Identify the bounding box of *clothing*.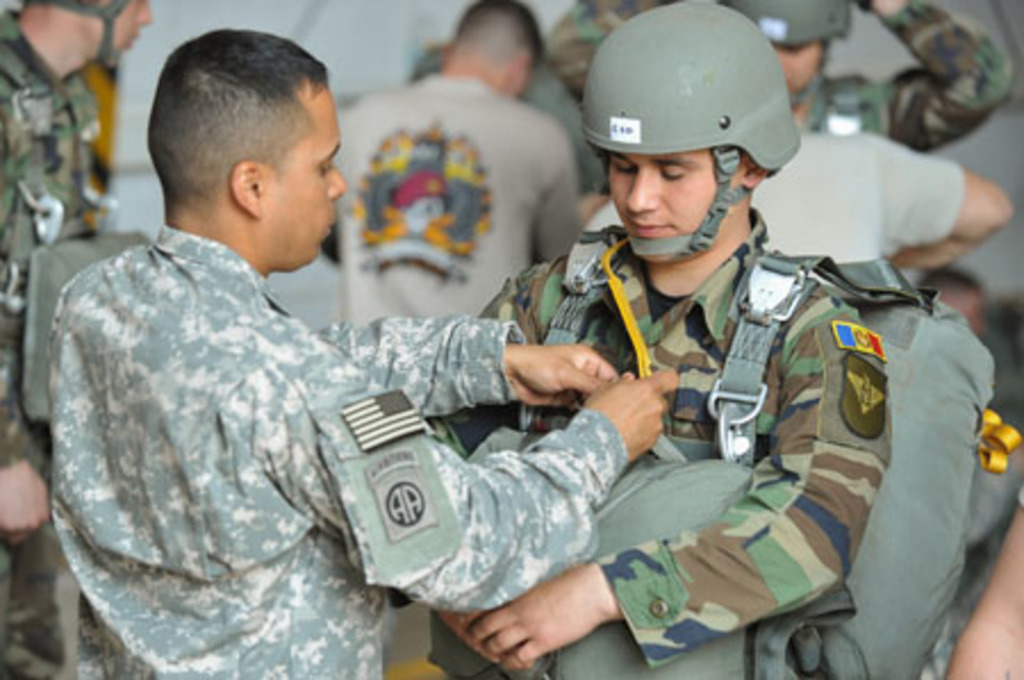
(x1=778, y1=146, x2=972, y2=284).
